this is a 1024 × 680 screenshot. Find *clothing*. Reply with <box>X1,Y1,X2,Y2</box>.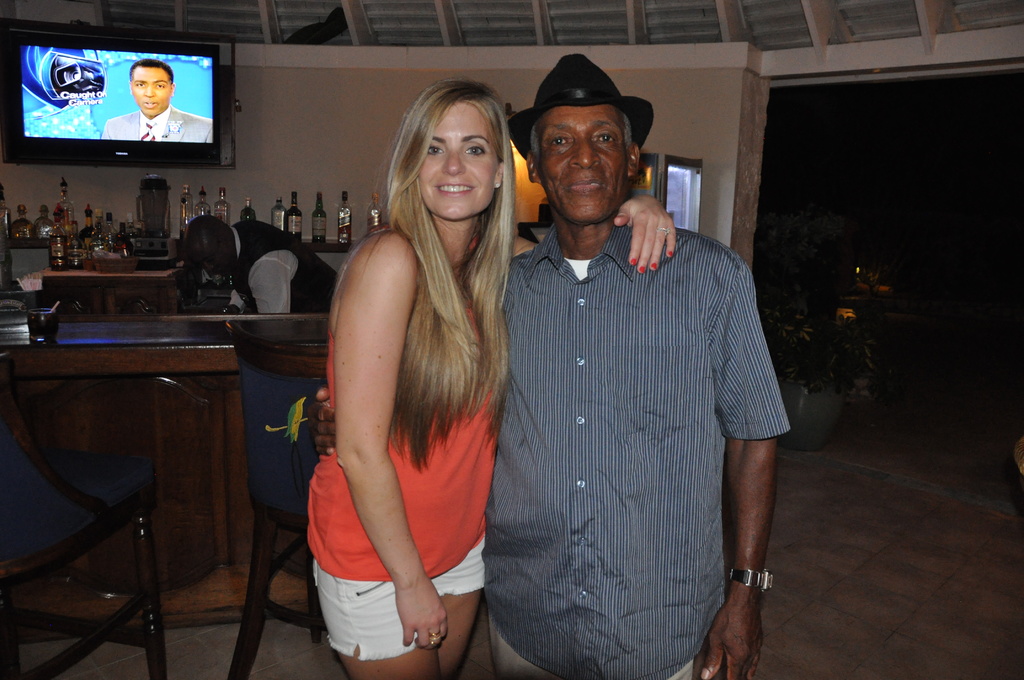
<box>310,227,493,663</box>.
